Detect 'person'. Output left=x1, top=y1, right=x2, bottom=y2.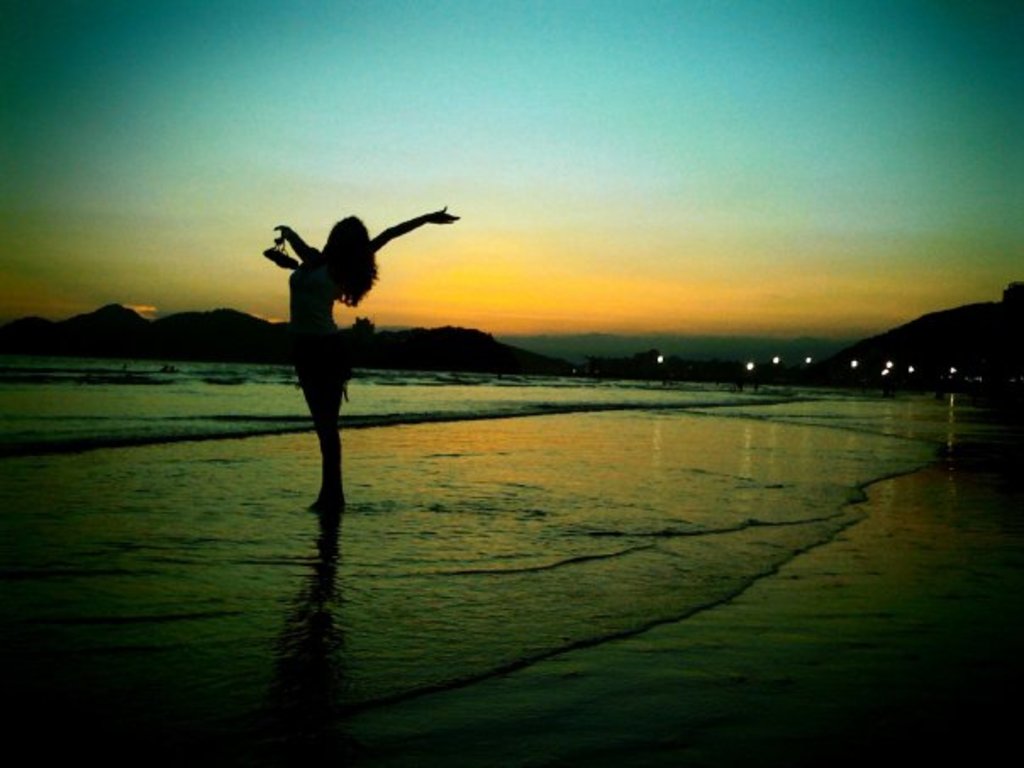
left=237, top=198, right=451, bottom=520.
